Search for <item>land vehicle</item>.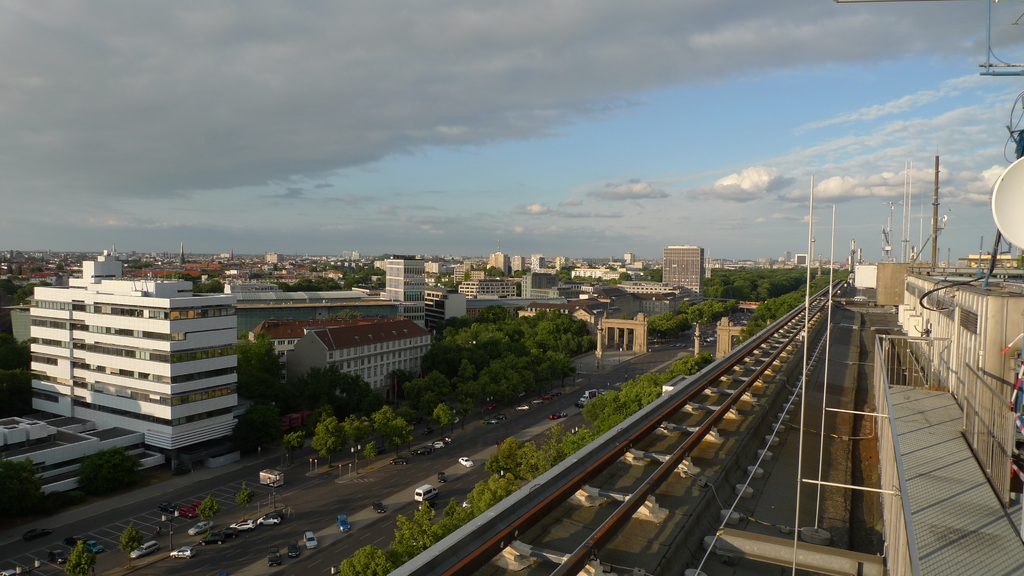
Found at crop(185, 517, 212, 536).
